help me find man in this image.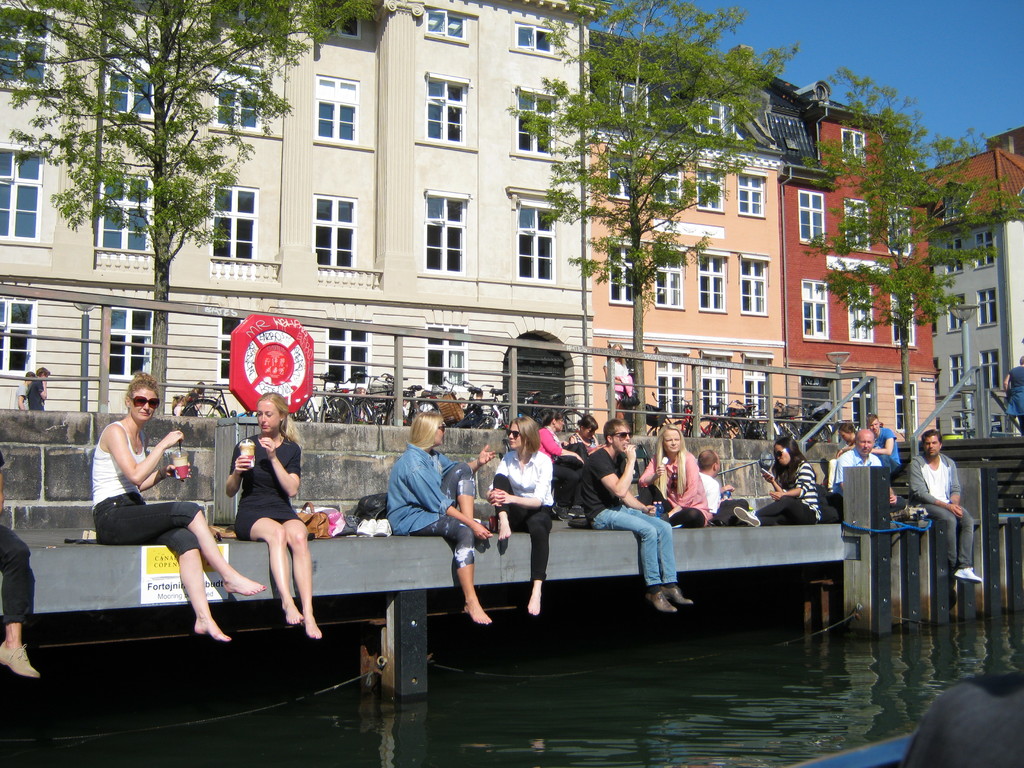
Found it: <region>837, 414, 899, 475</region>.
